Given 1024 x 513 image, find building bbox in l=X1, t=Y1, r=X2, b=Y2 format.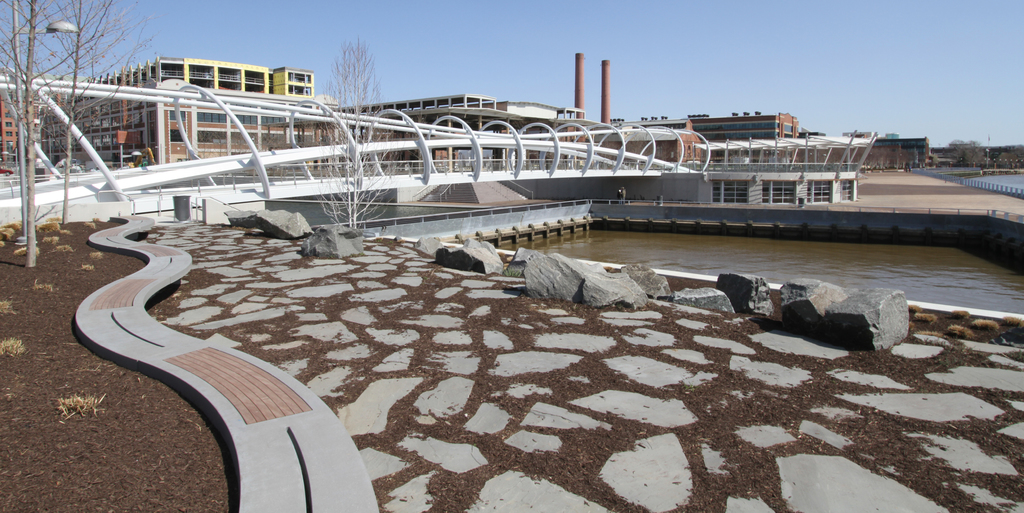
l=318, t=92, r=584, b=187.
